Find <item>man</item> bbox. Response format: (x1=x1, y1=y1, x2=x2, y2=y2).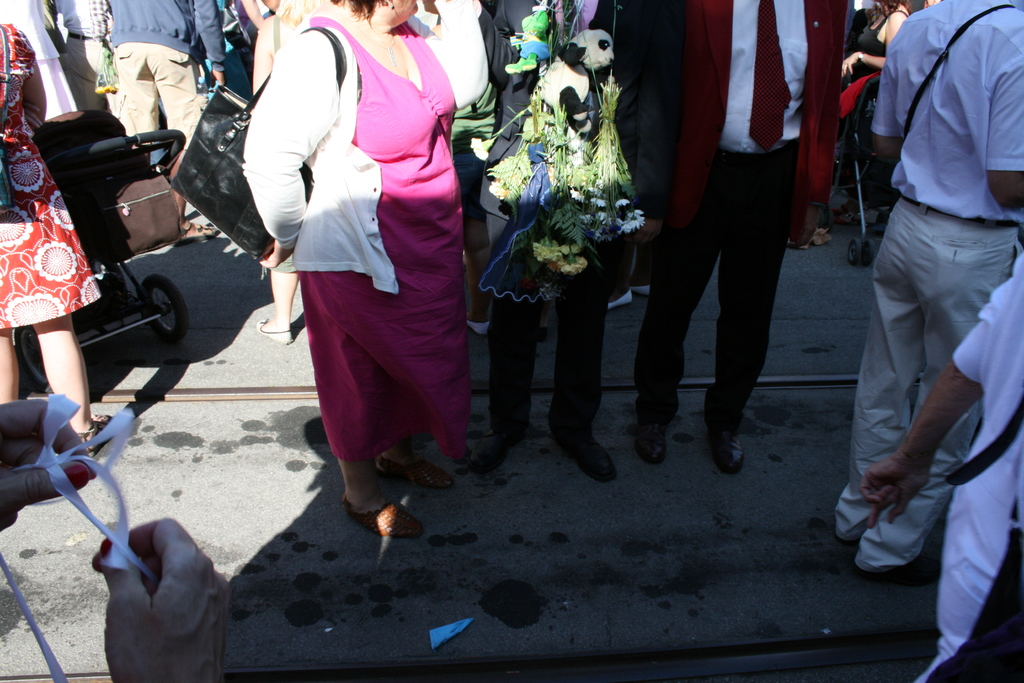
(x1=52, y1=0, x2=131, y2=133).
